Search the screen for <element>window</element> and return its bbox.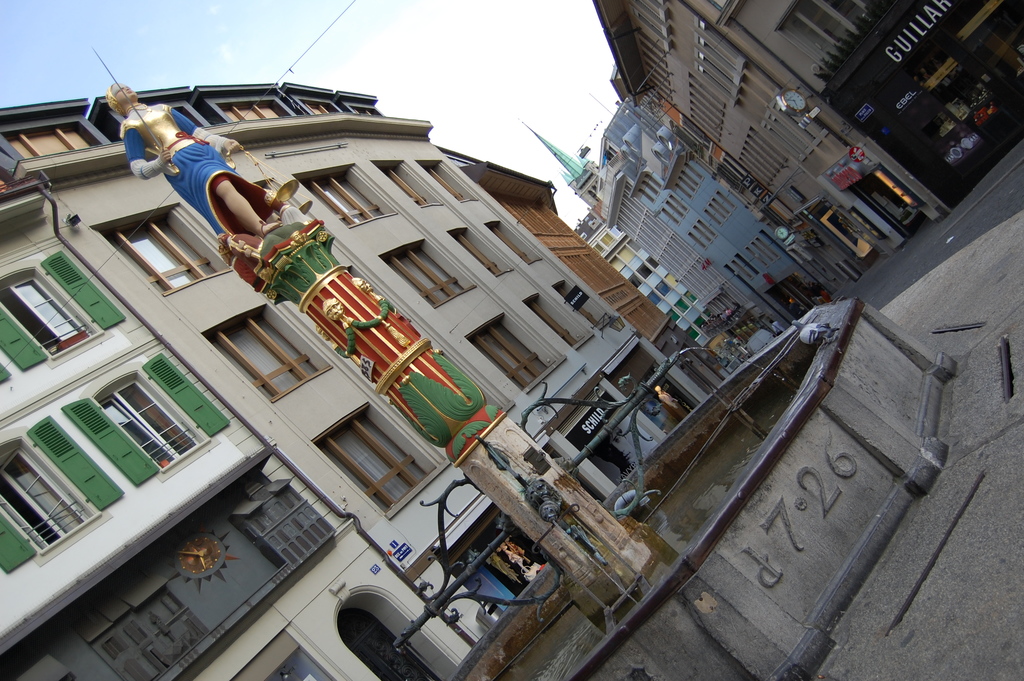
Found: region(209, 316, 323, 400).
